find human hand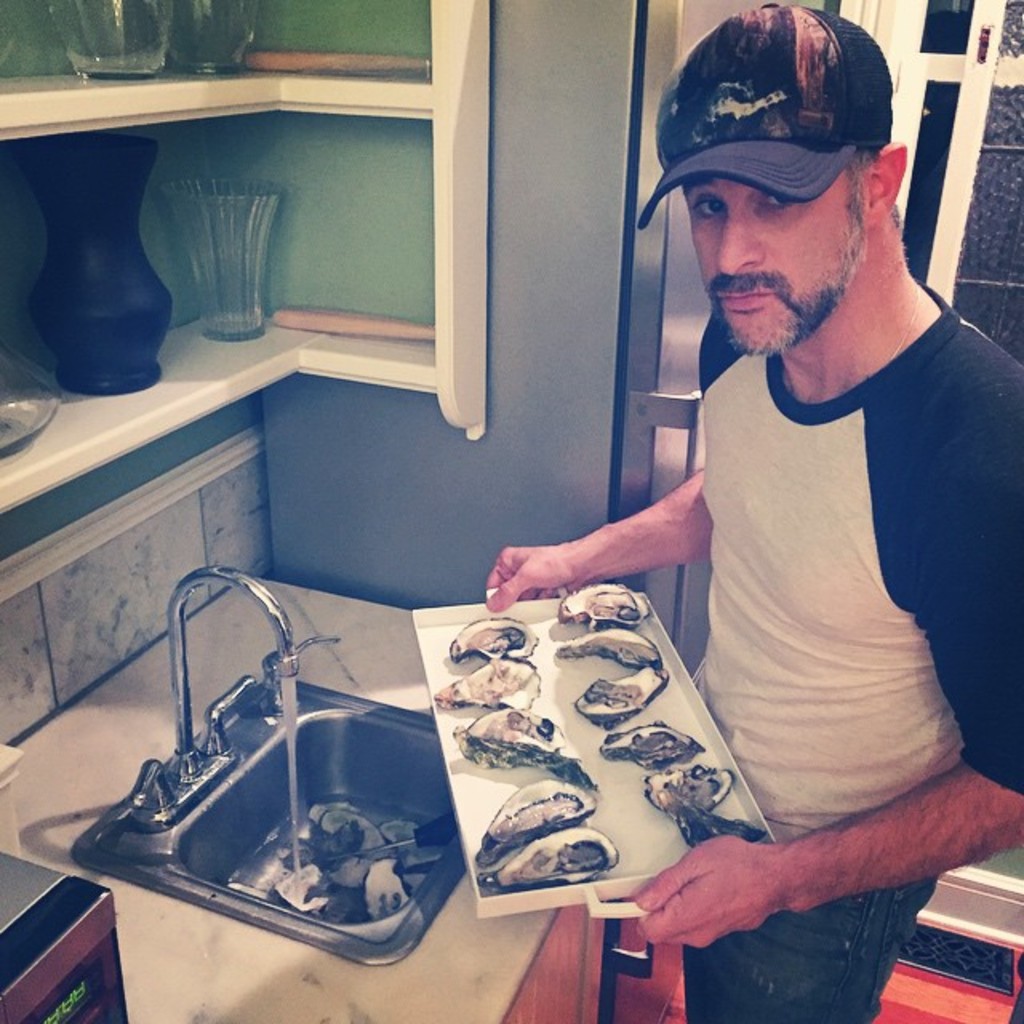
(634, 838, 773, 952)
